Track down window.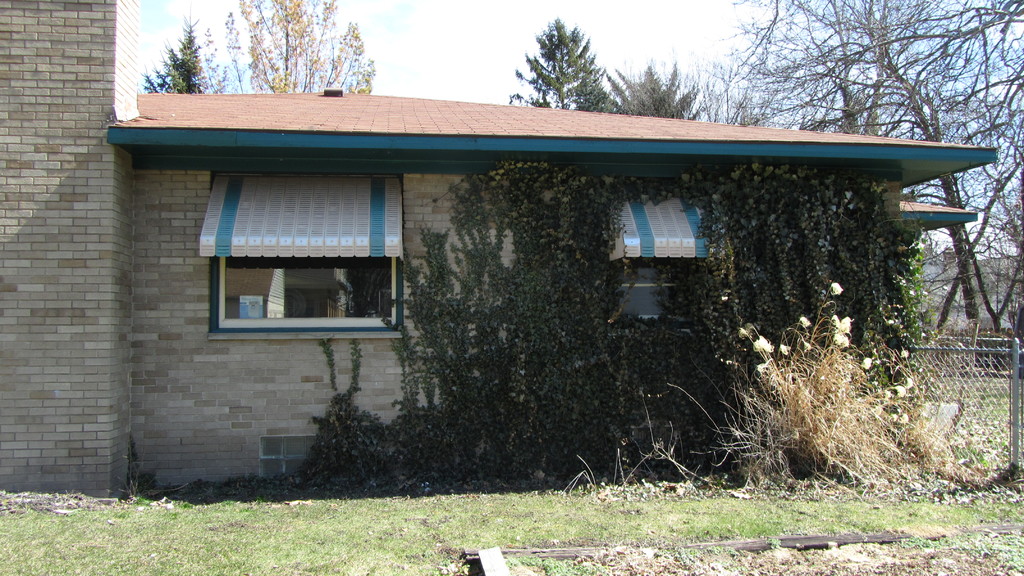
Tracked to (left=220, top=257, right=398, bottom=328).
